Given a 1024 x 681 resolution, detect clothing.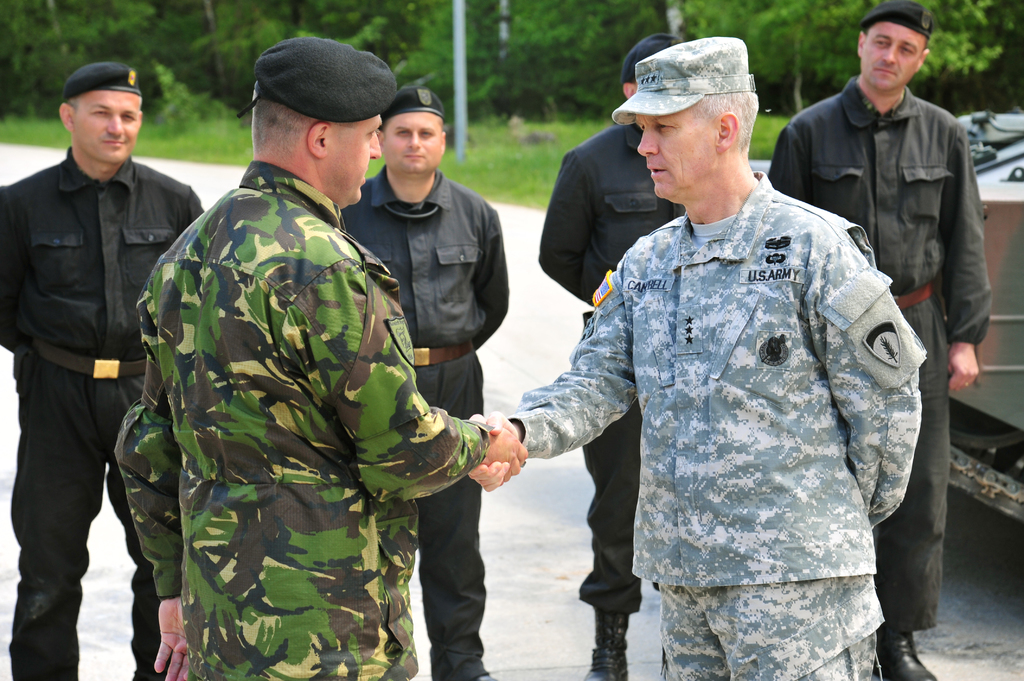
[0,143,206,680].
